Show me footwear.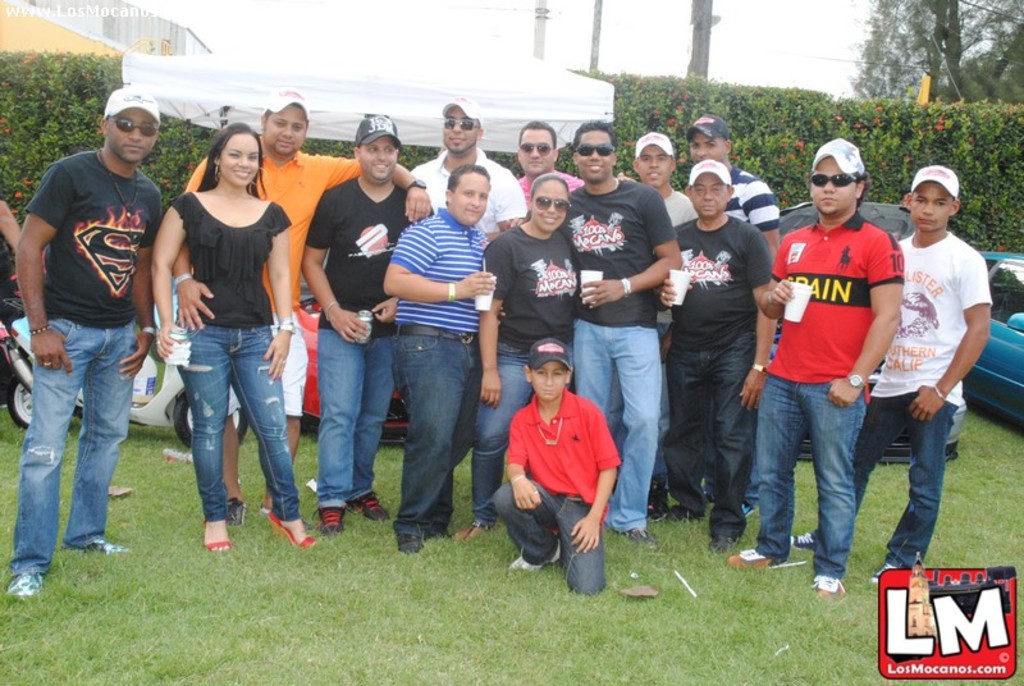
footwear is here: l=648, t=480, r=673, b=525.
